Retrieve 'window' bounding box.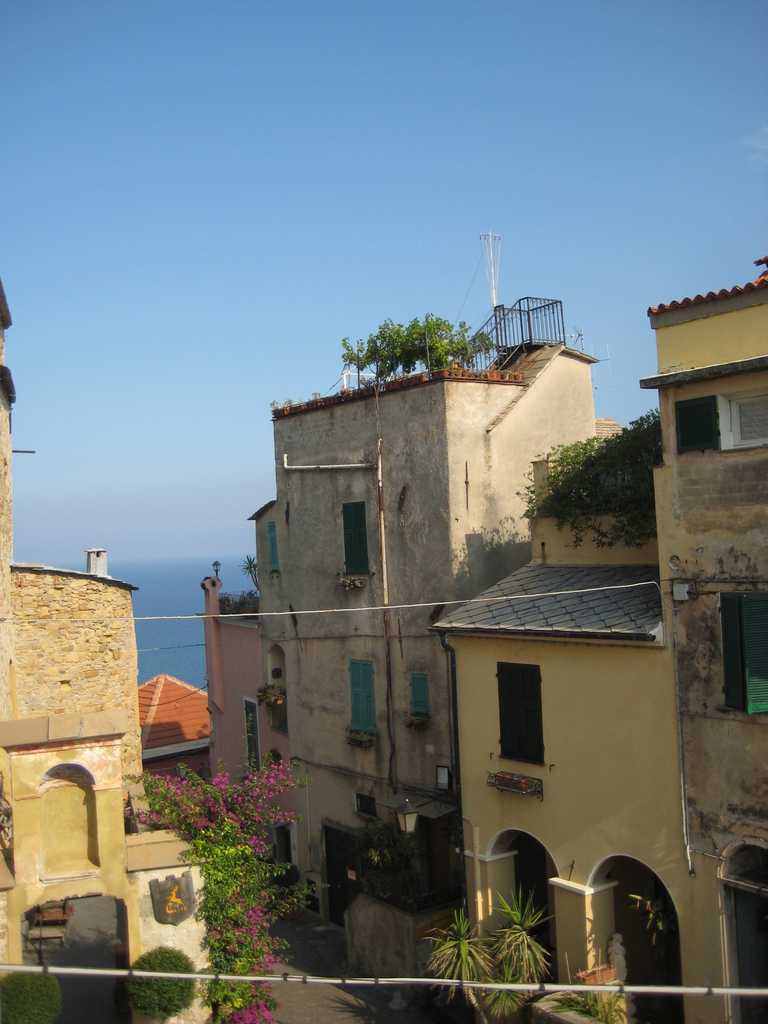
Bounding box: bbox=(411, 673, 423, 712).
